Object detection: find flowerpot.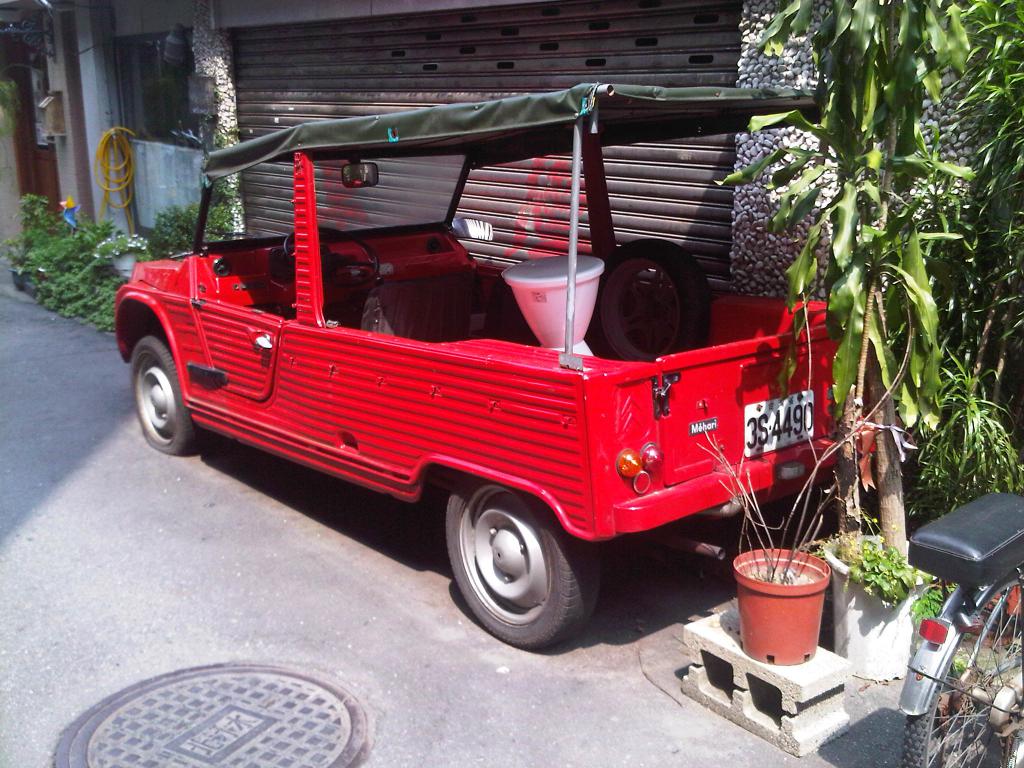
[110, 252, 139, 280].
